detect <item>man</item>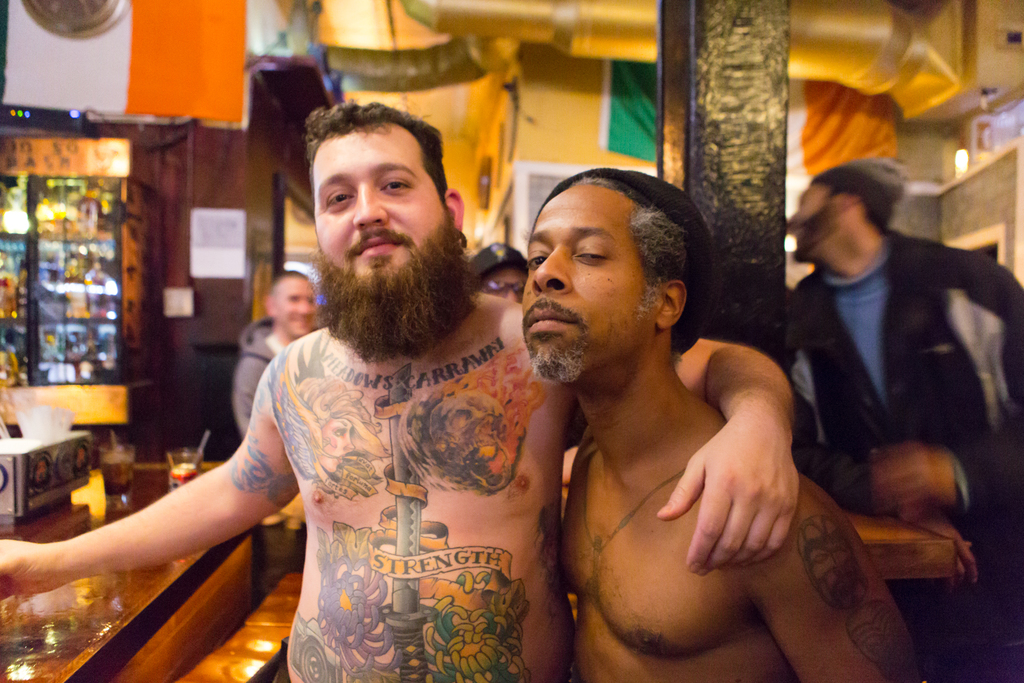
[x1=223, y1=264, x2=335, y2=580]
